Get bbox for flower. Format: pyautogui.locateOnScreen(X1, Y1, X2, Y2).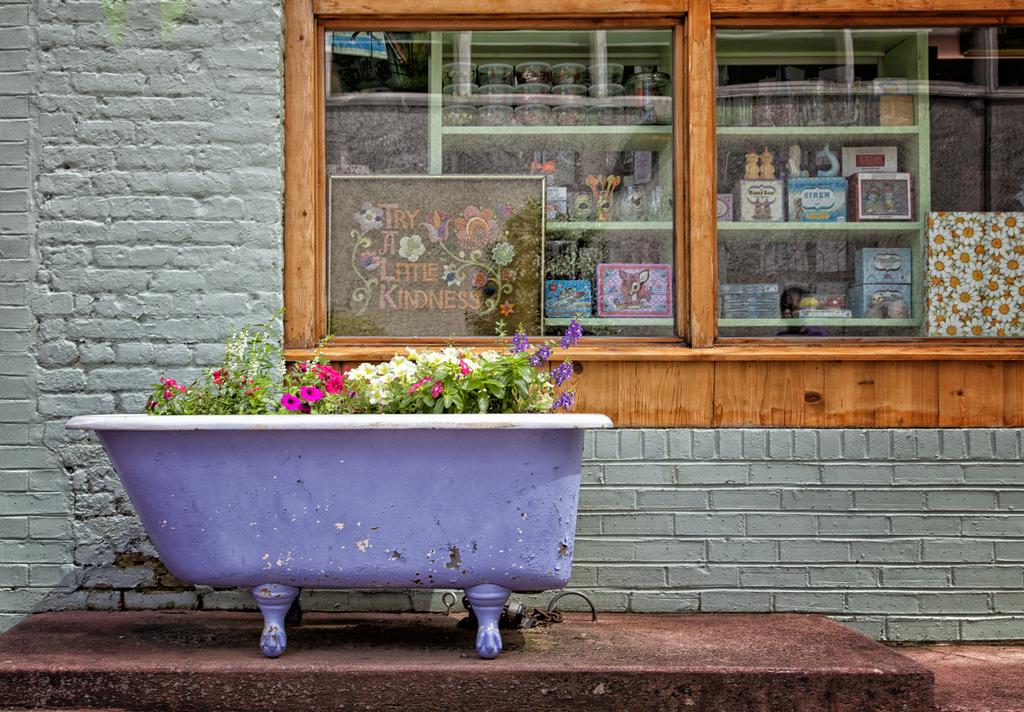
pyautogui.locateOnScreen(472, 272, 487, 282).
